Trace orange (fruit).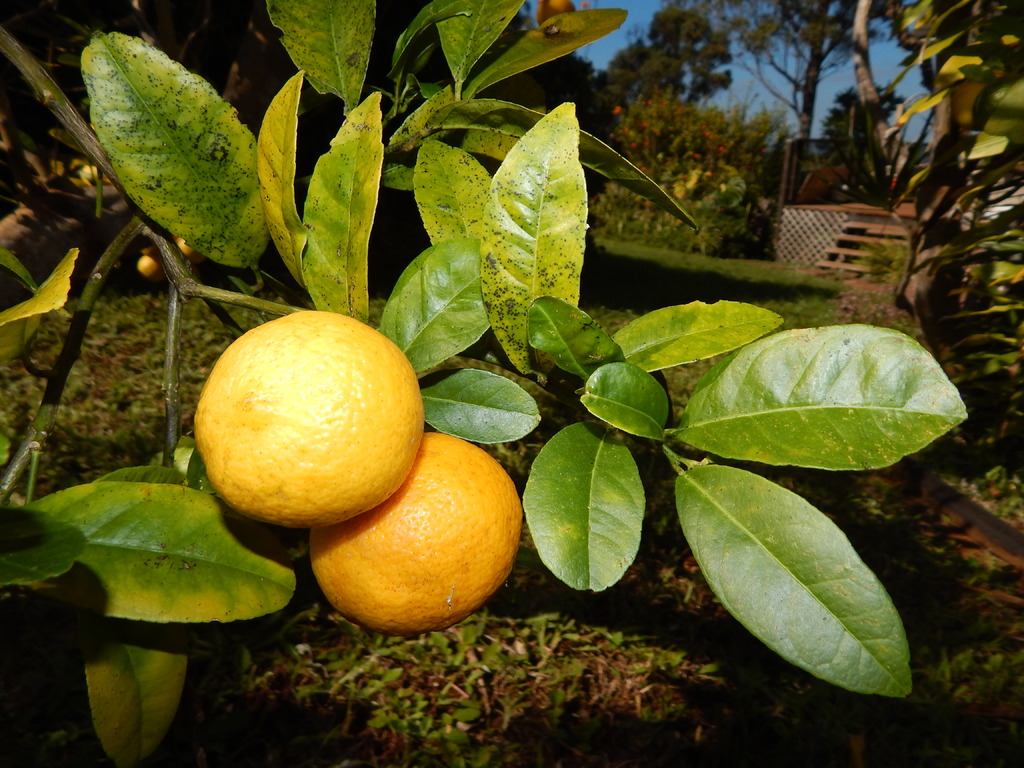
Traced to x1=182 y1=313 x2=415 y2=538.
